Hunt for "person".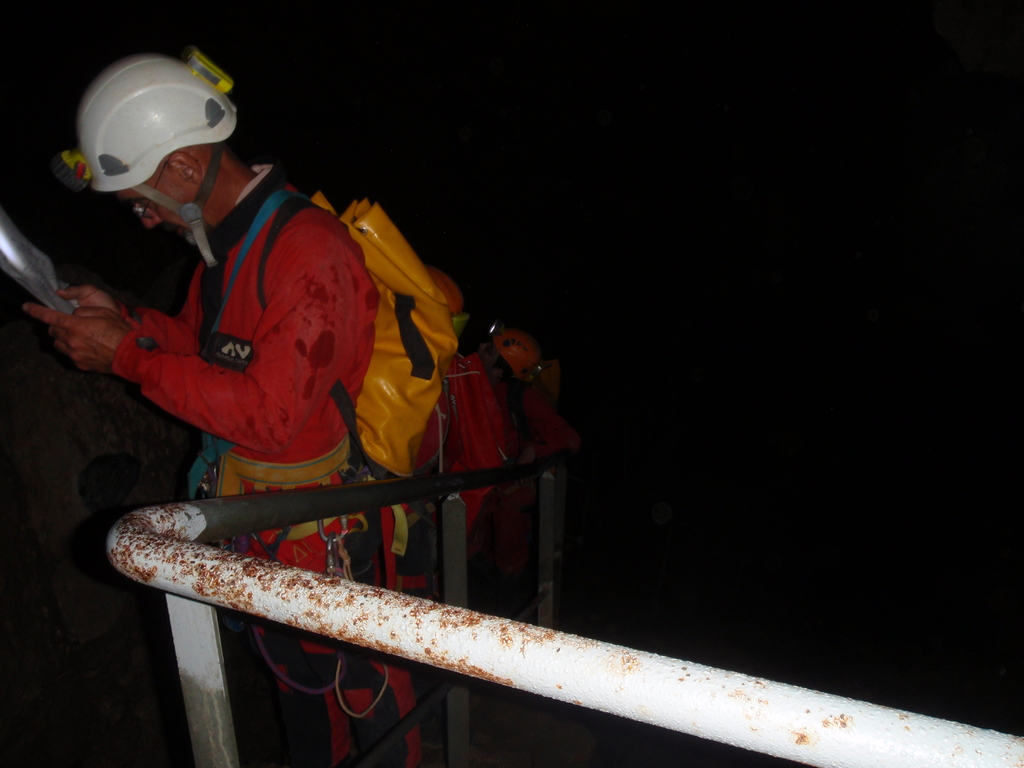
Hunted down at detection(20, 51, 420, 767).
